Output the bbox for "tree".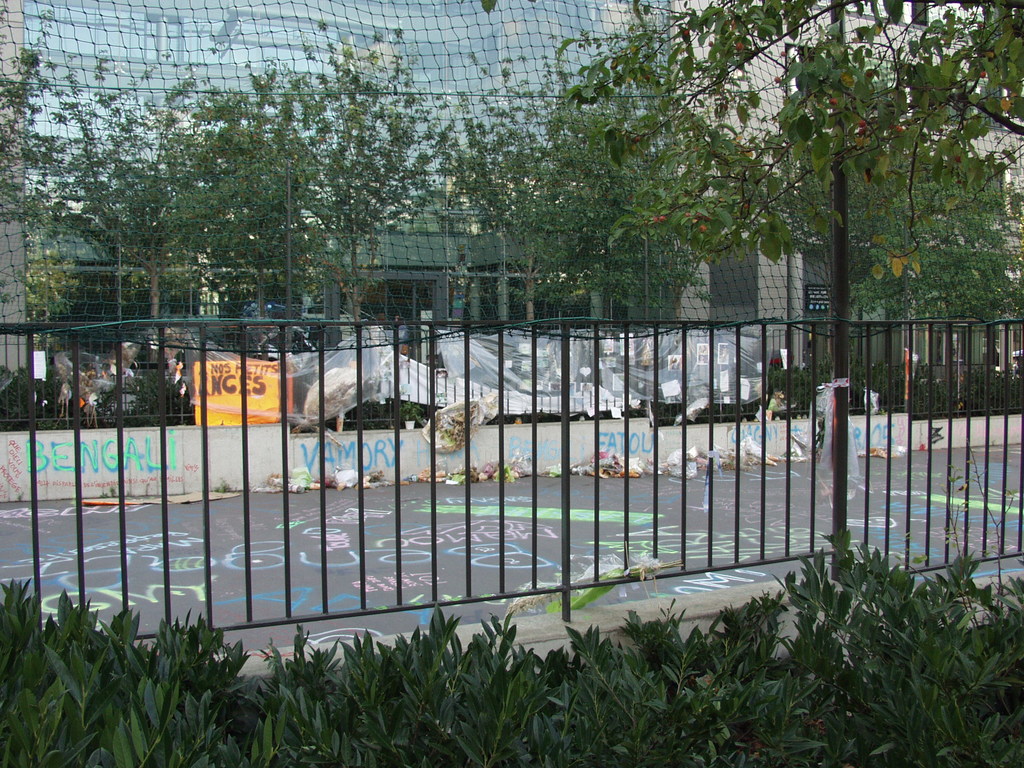
bbox=(0, 7, 308, 339).
